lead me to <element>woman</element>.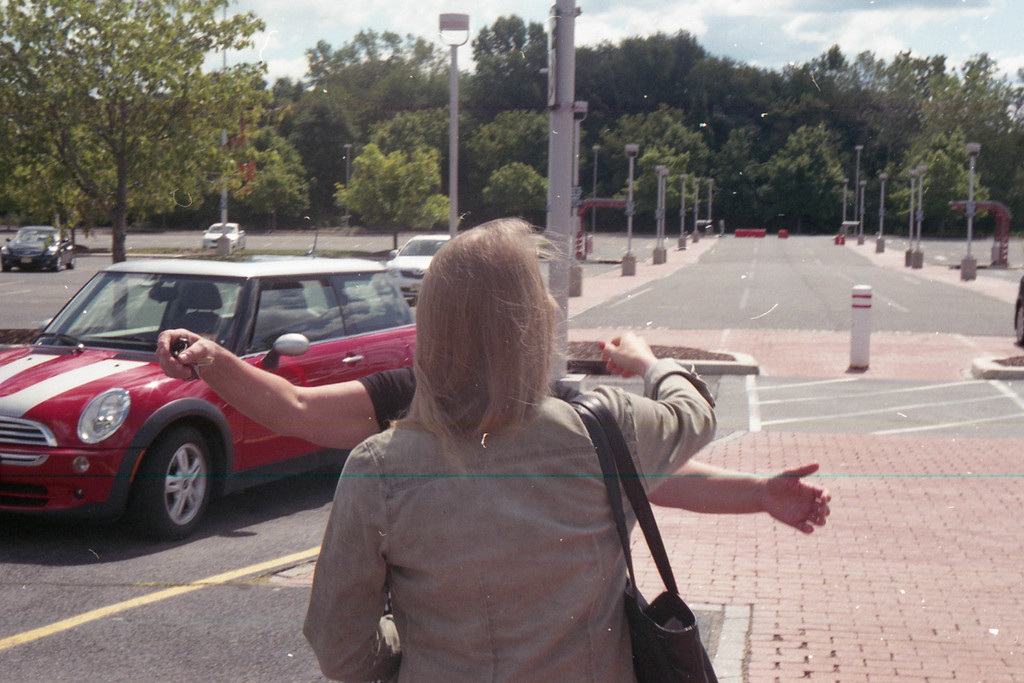
Lead to select_region(302, 216, 723, 682).
